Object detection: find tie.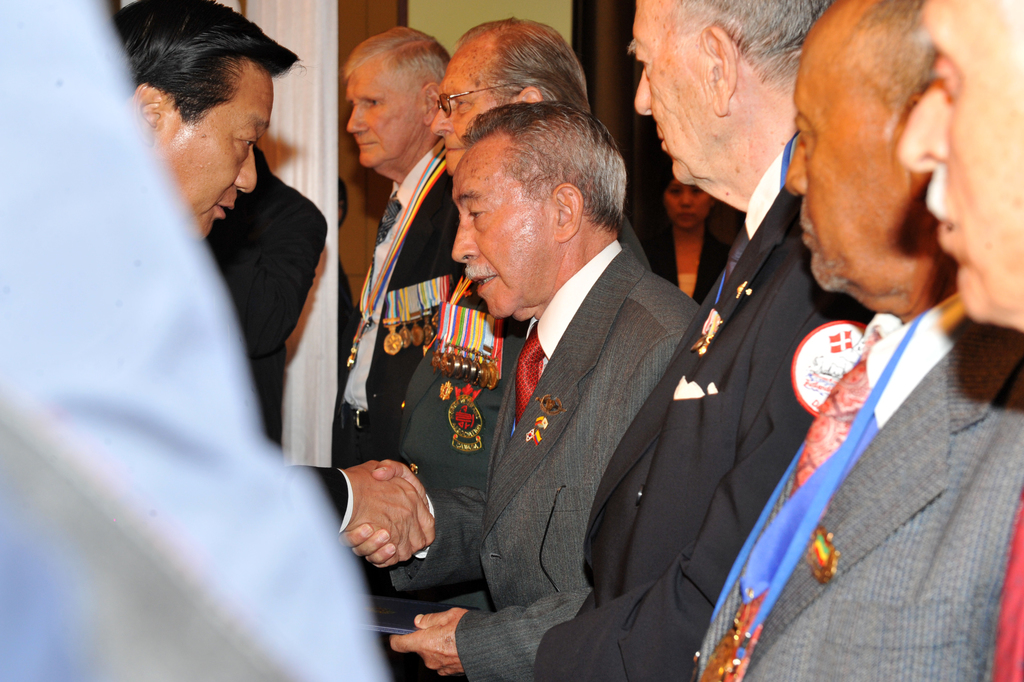
517 324 549 426.
